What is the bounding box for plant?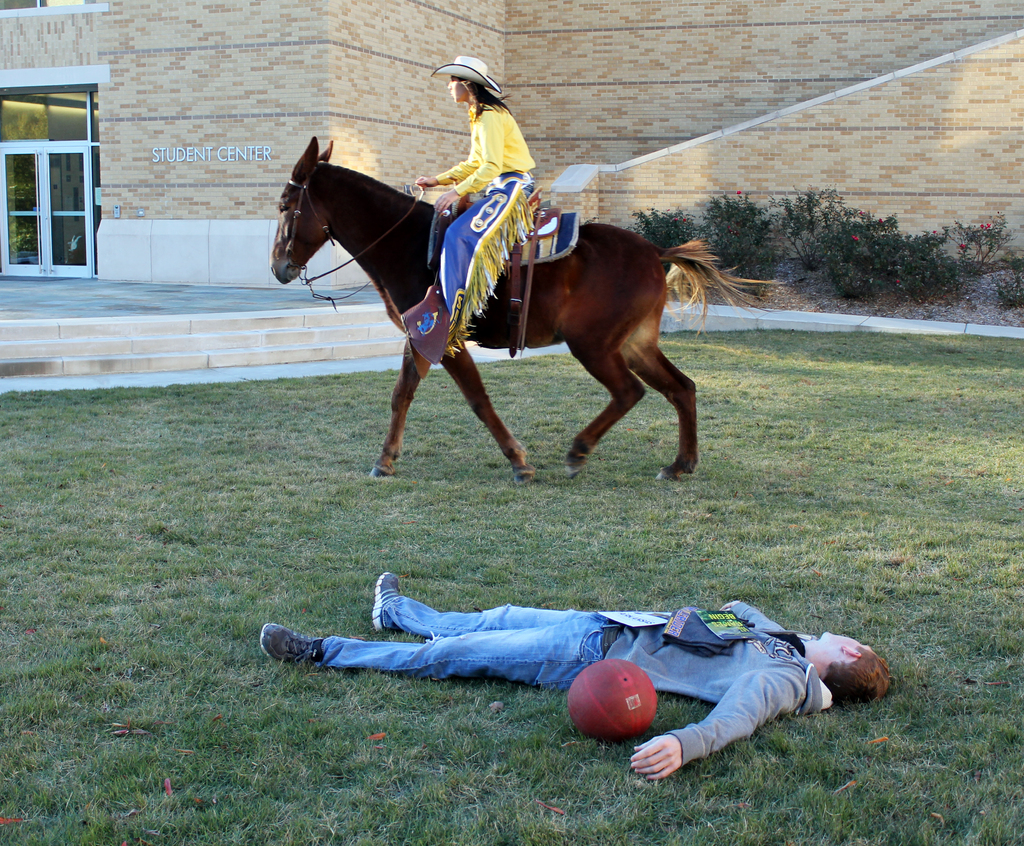
998/270/1023/315.
